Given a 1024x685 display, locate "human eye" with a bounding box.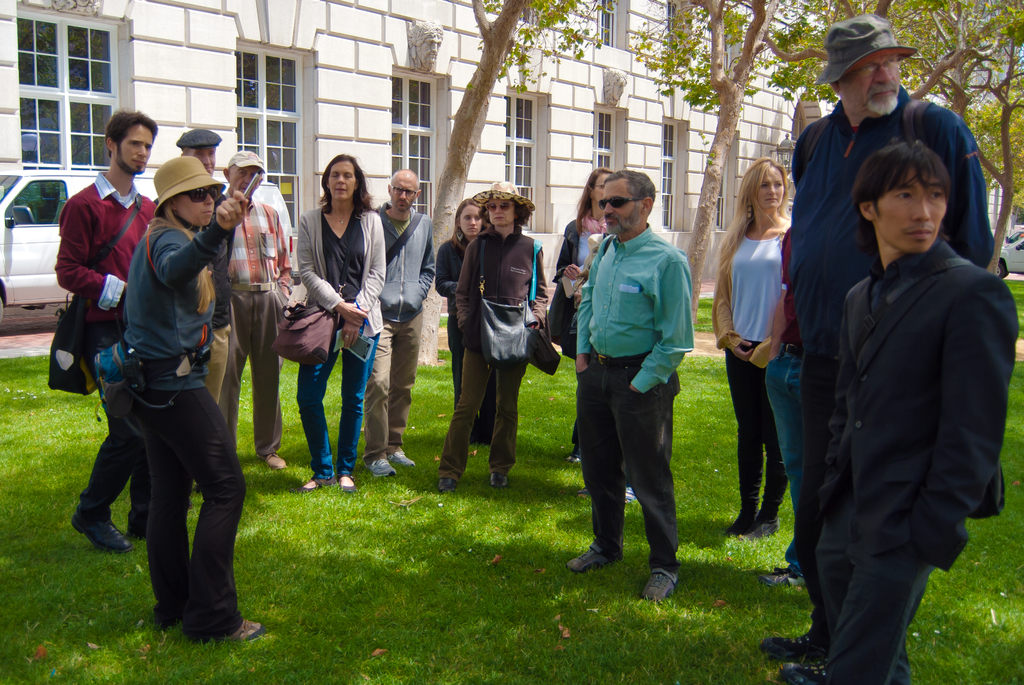
Located: rect(893, 187, 915, 207).
